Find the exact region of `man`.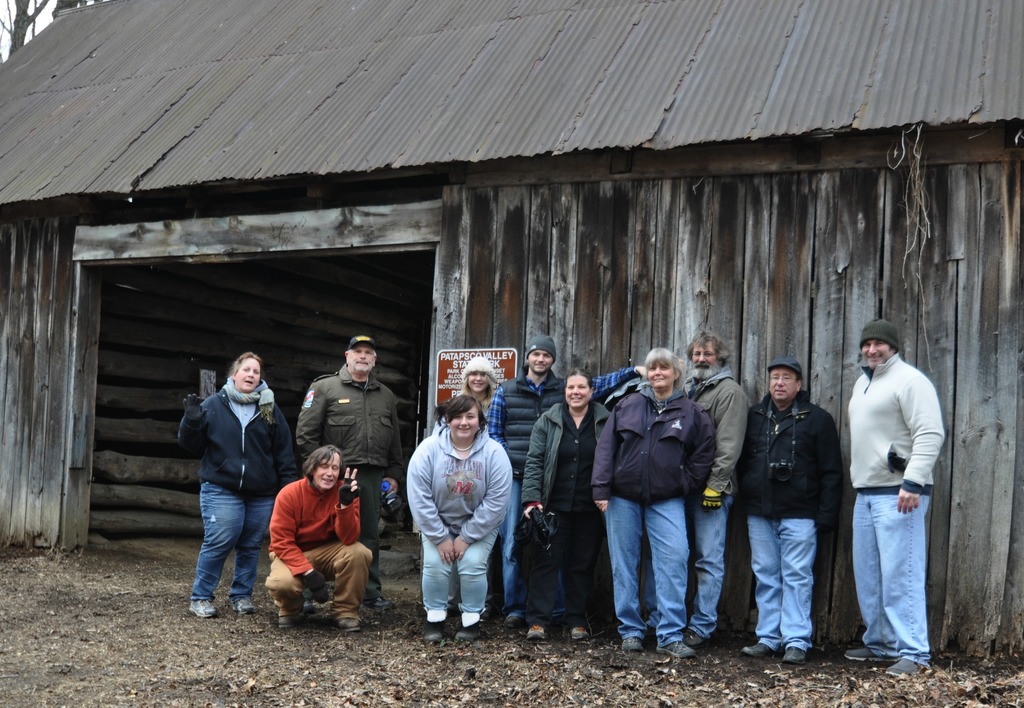
Exact region: {"left": 644, "top": 329, "right": 751, "bottom": 645}.
